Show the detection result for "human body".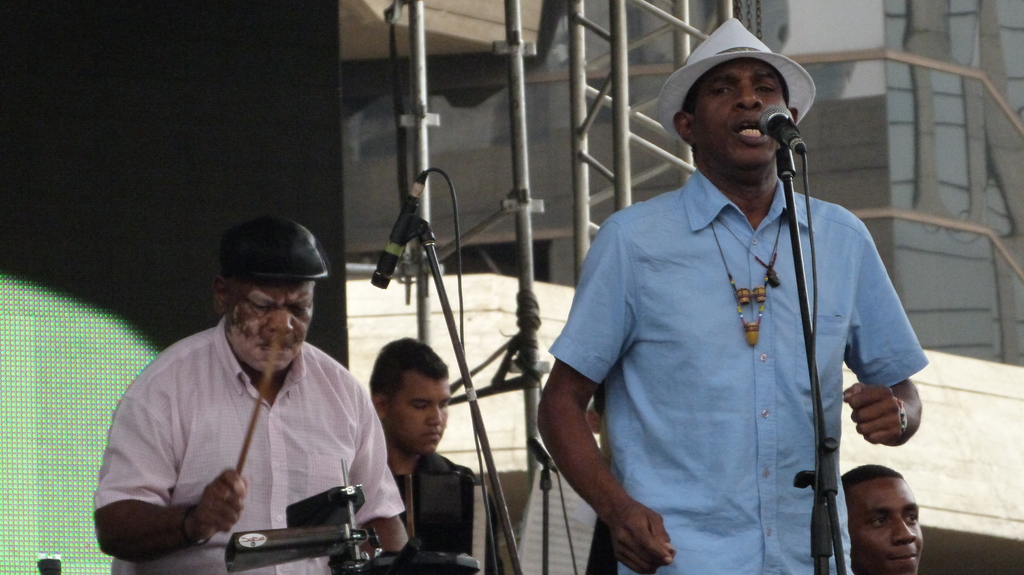
rect(89, 207, 415, 574).
